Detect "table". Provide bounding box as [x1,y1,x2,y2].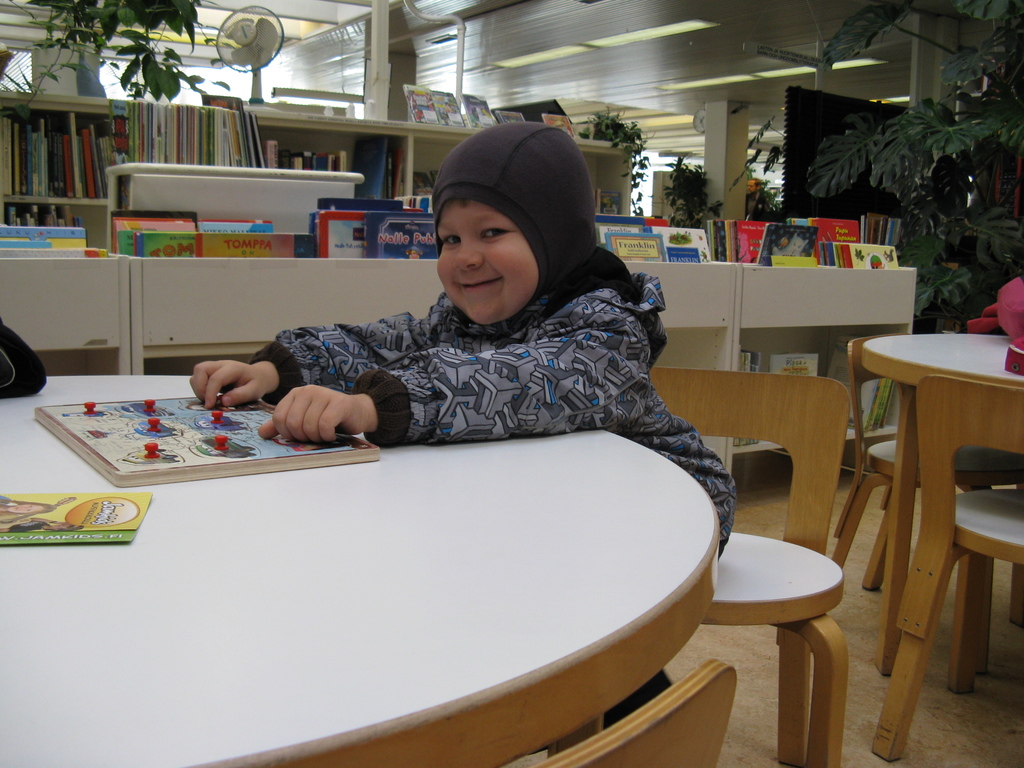
[131,252,450,368].
